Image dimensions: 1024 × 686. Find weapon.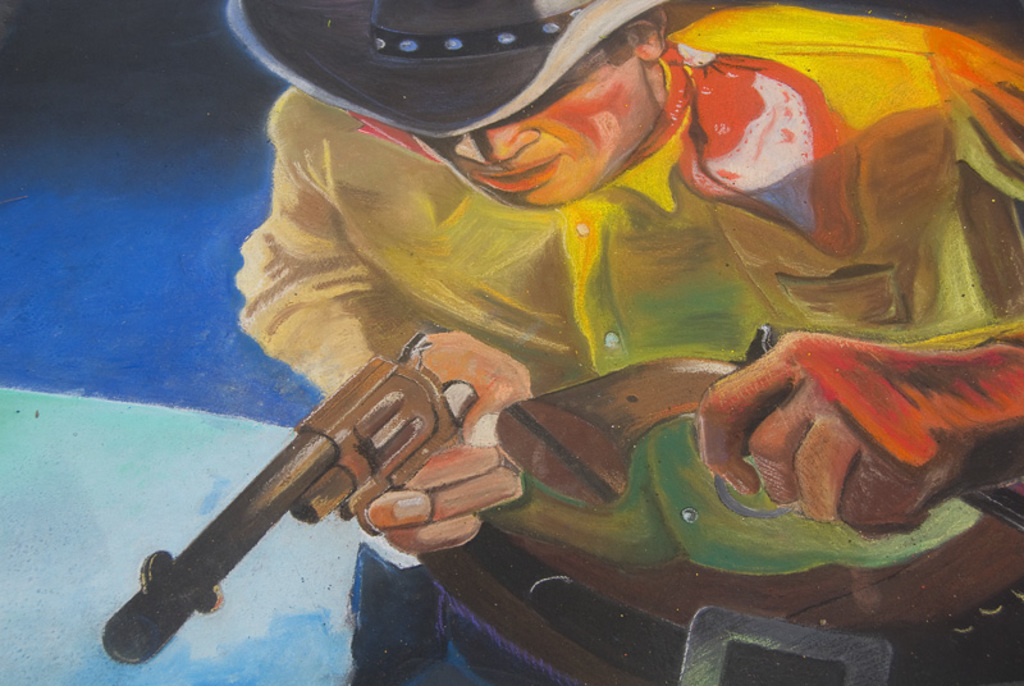
Rect(101, 323, 511, 651).
